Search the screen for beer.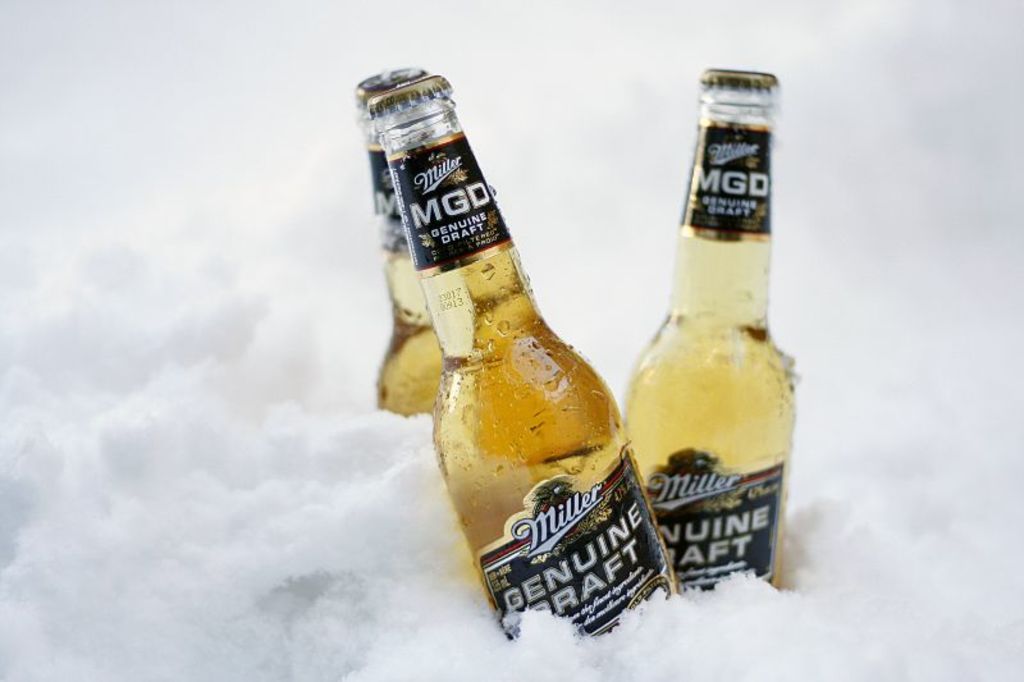
Found at locate(356, 68, 676, 649).
